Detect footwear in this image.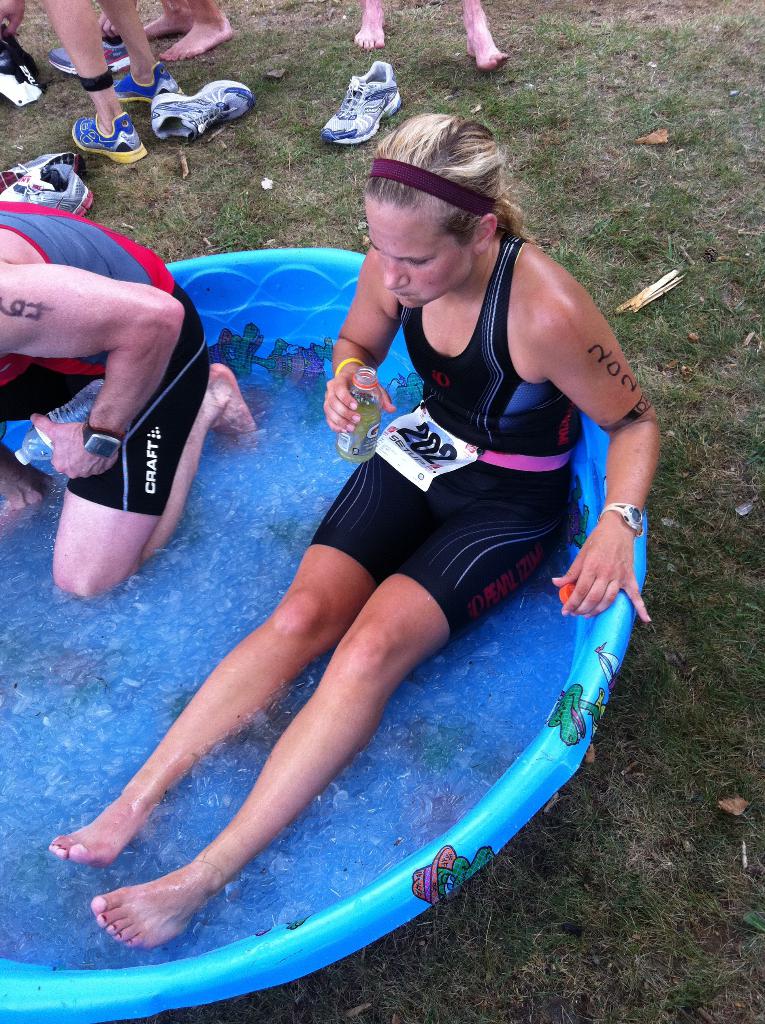
Detection: region(72, 115, 149, 162).
